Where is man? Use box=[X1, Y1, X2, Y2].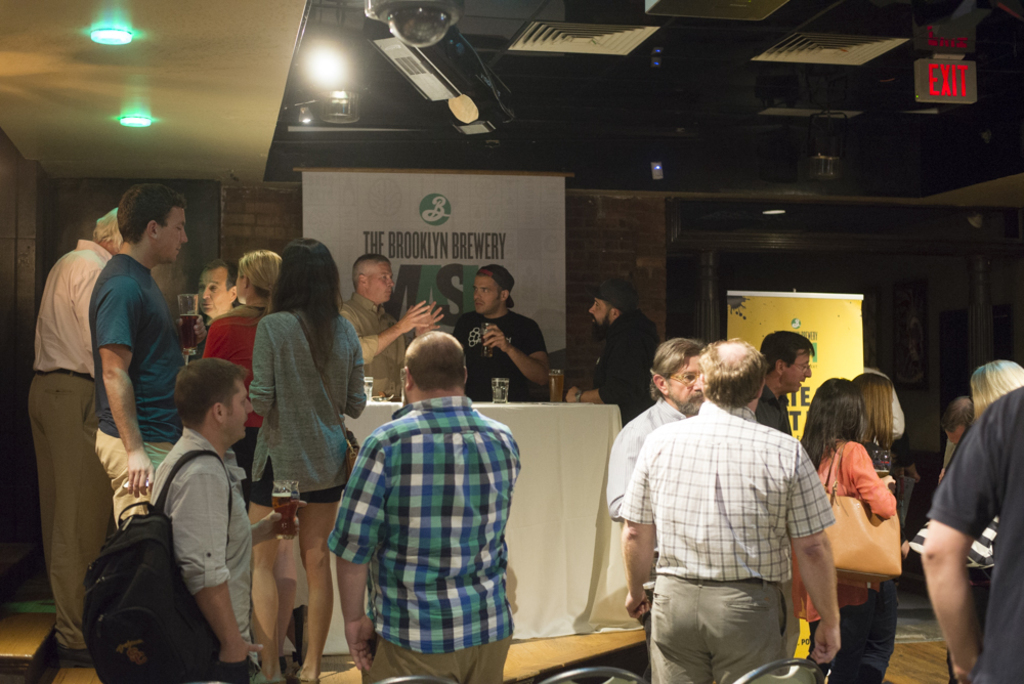
box=[319, 331, 525, 683].
